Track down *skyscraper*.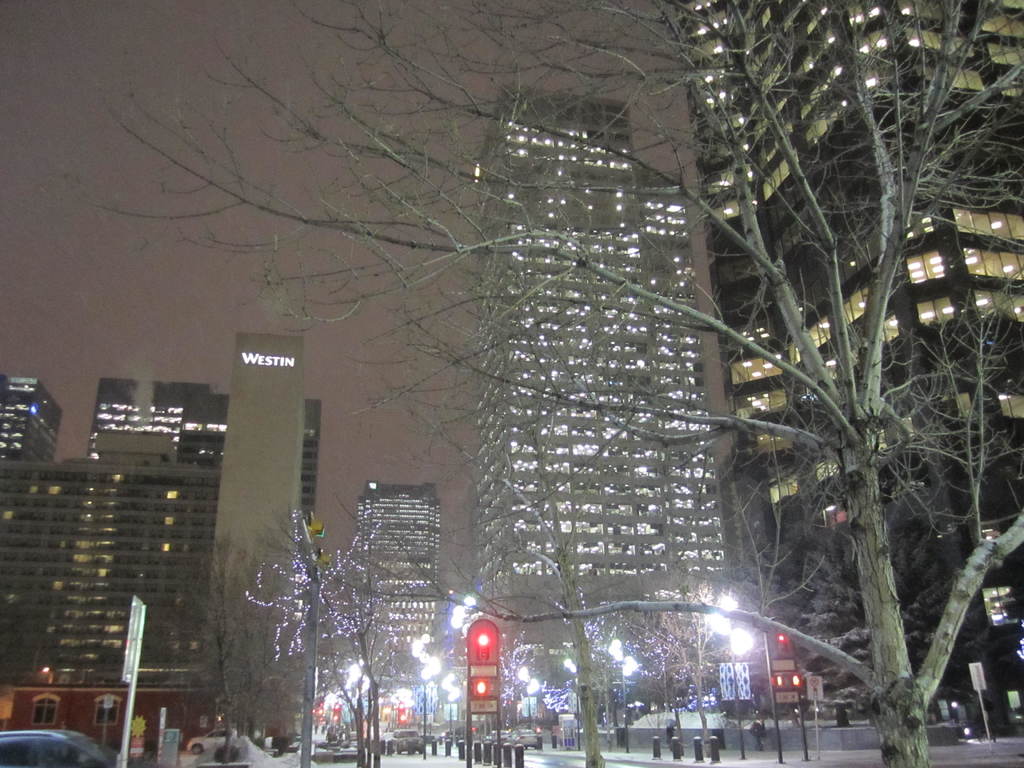
Tracked to {"x1": 685, "y1": 0, "x2": 1023, "y2": 487}.
